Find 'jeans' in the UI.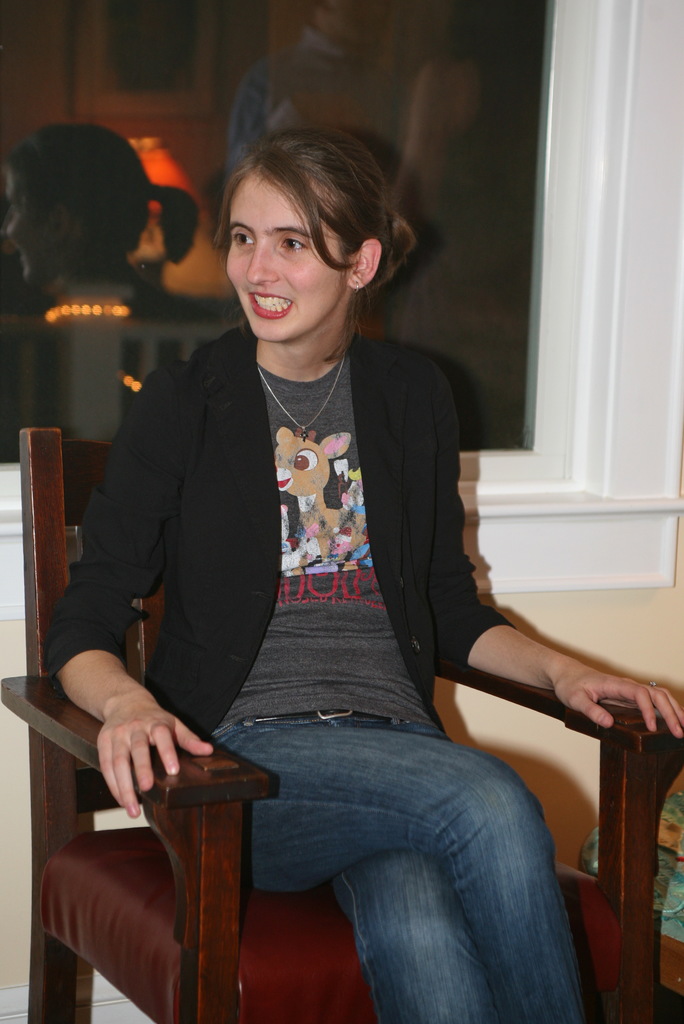
UI element at [left=211, top=714, right=587, bottom=1023].
